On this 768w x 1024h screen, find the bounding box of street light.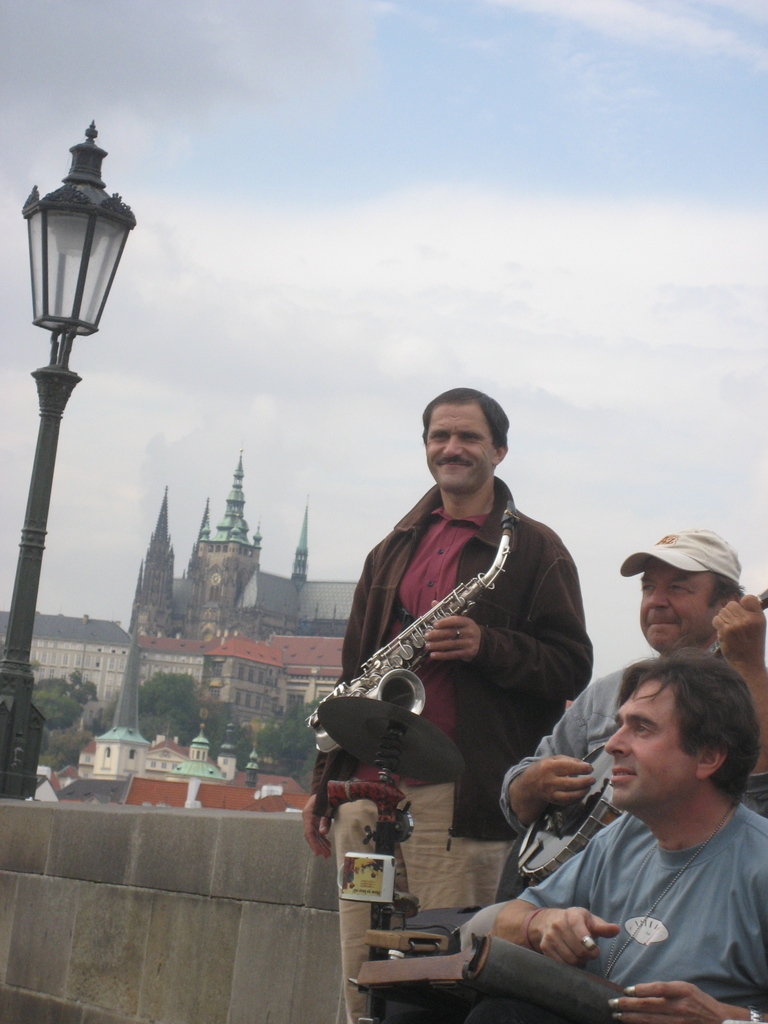
Bounding box: bbox(0, 124, 134, 803).
